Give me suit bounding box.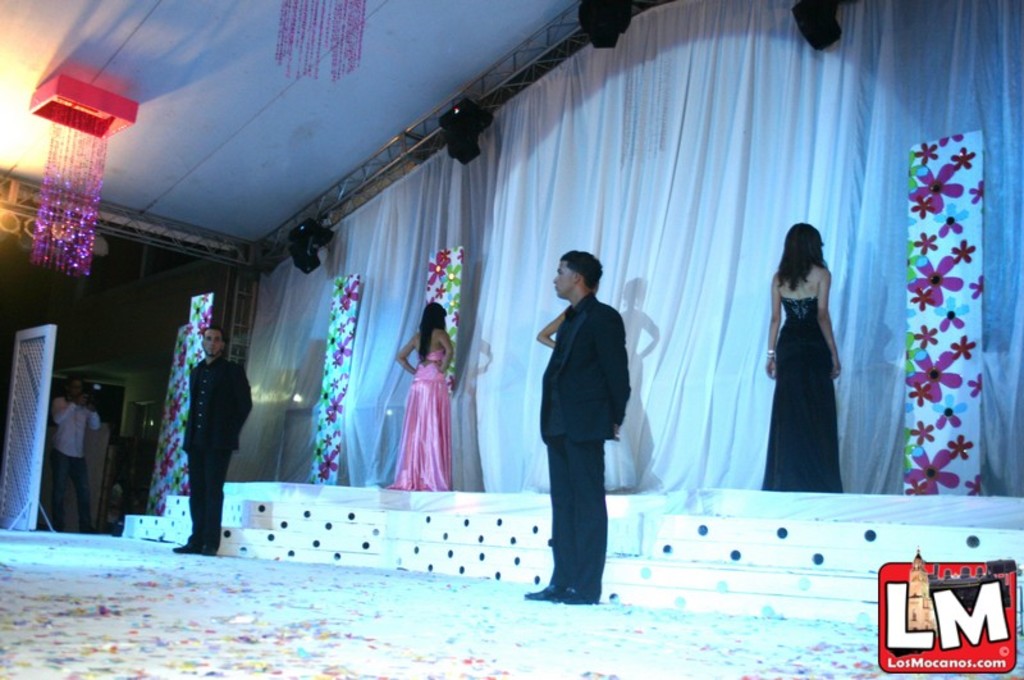
[left=535, top=265, right=643, bottom=601].
